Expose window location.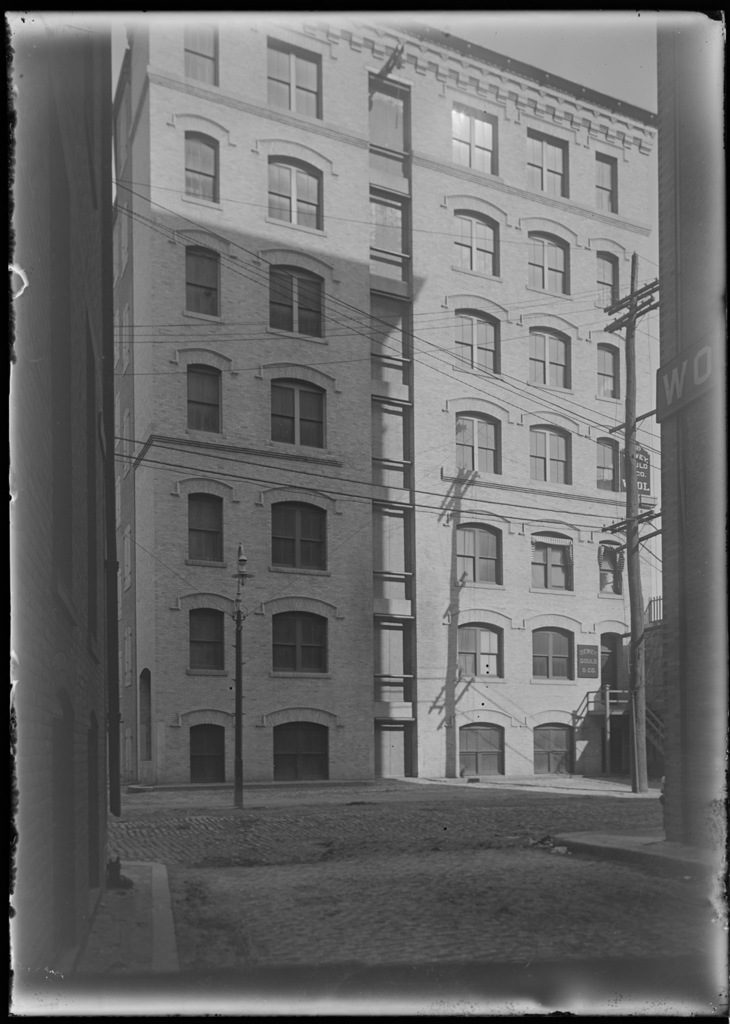
Exposed at <bbox>192, 726, 229, 784</bbox>.
